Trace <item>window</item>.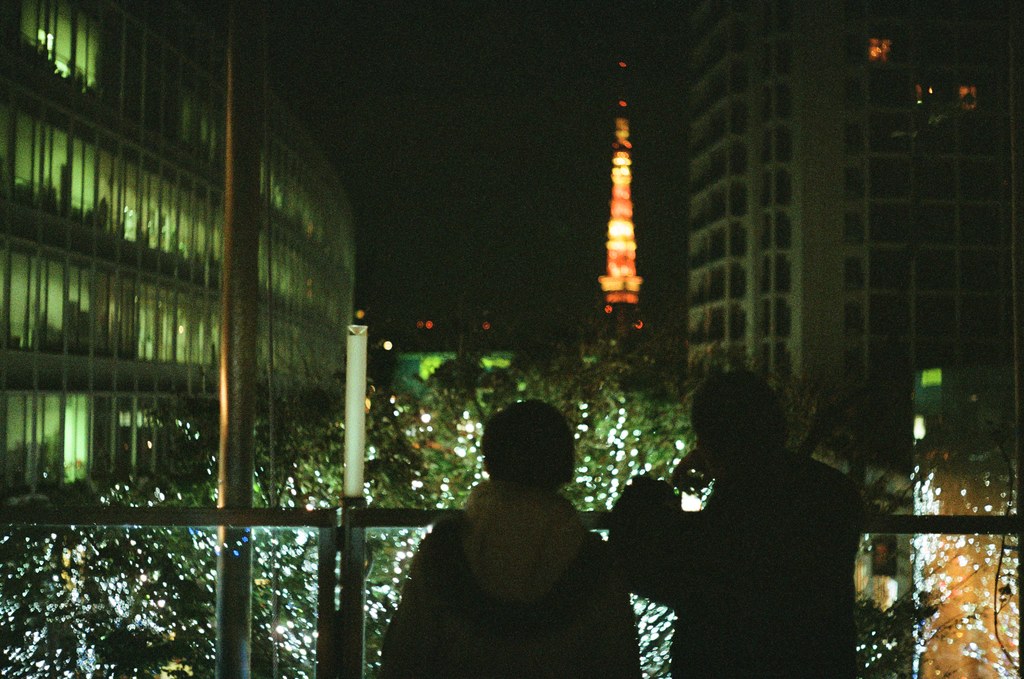
Traced to 771, 122, 794, 162.
